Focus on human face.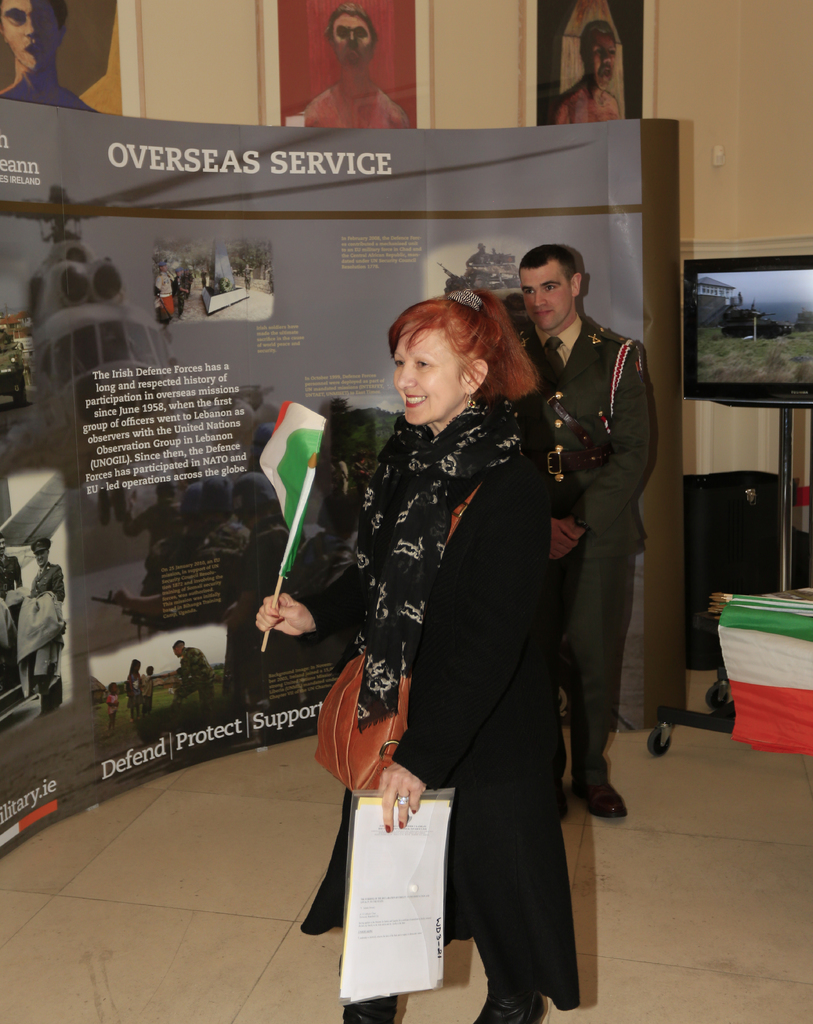
Focused at l=520, t=260, r=578, b=330.
